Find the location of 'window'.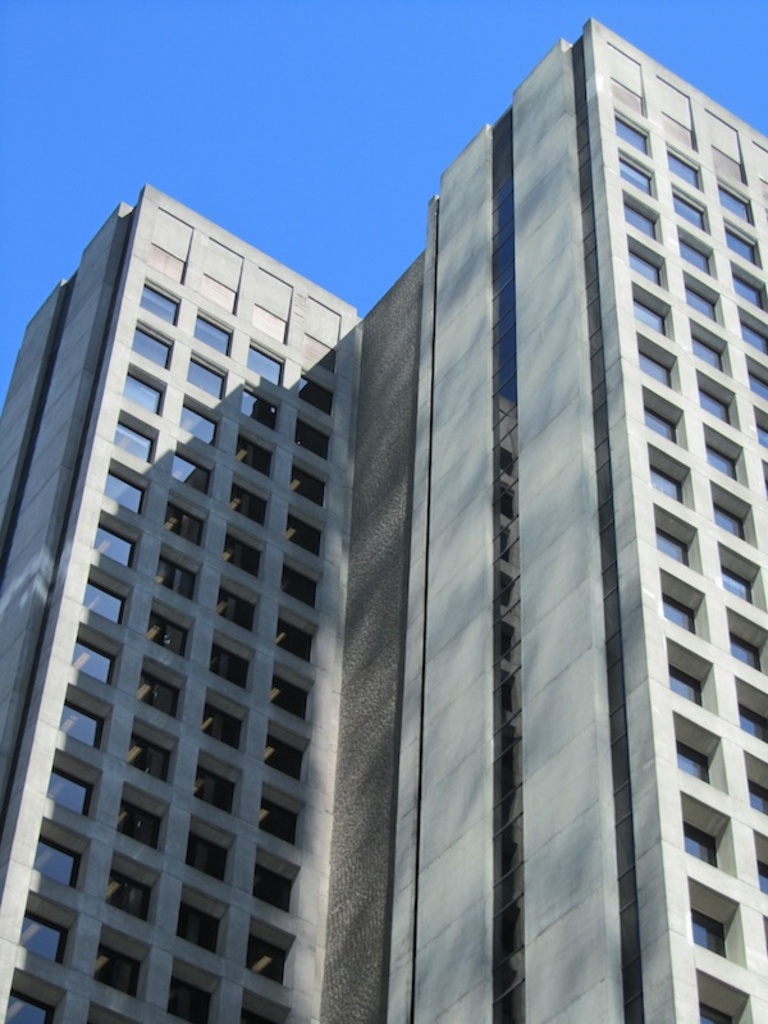
Location: (276,672,311,724).
